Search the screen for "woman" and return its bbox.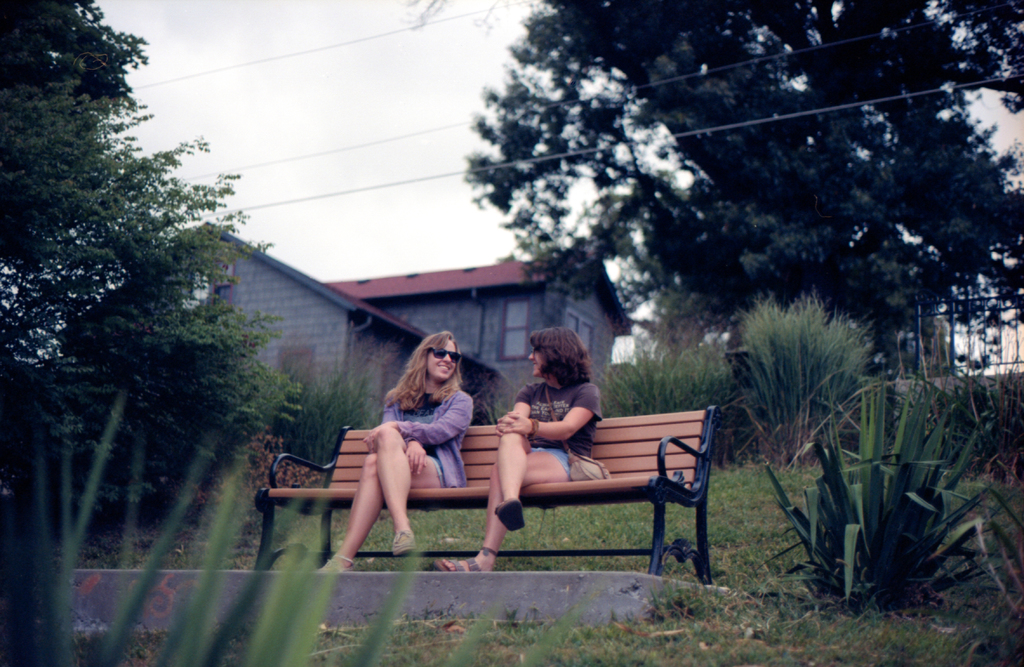
Found: 348/337/472/559.
